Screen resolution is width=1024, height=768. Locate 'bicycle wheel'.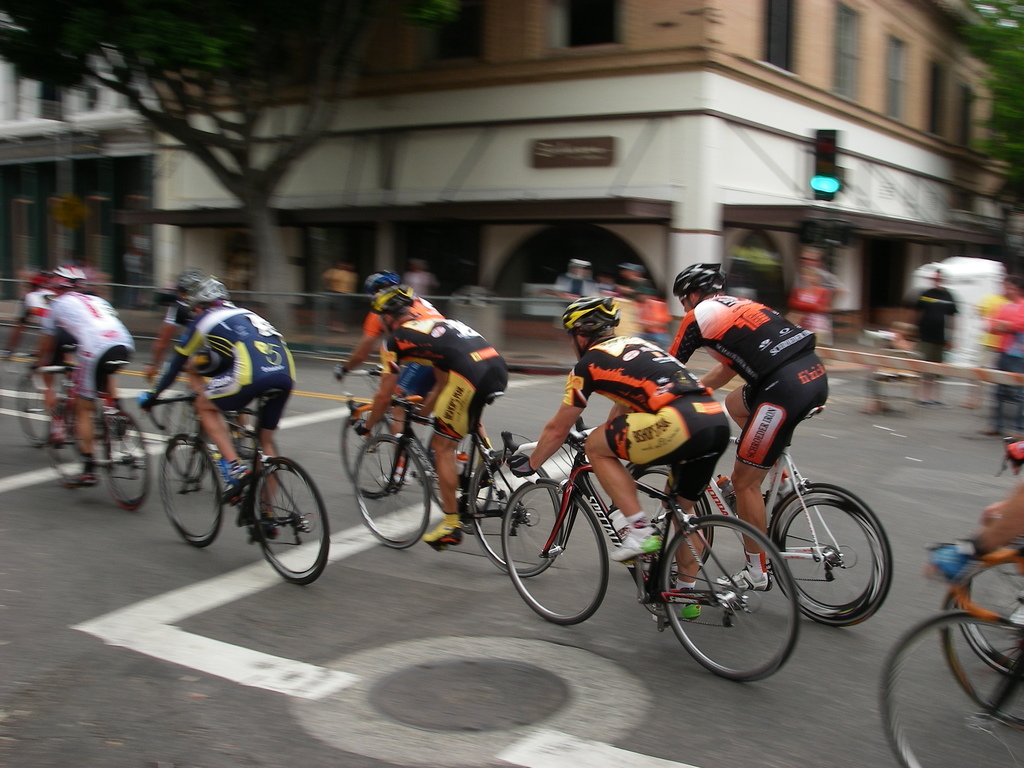
rect(501, 475, 605, 621).
